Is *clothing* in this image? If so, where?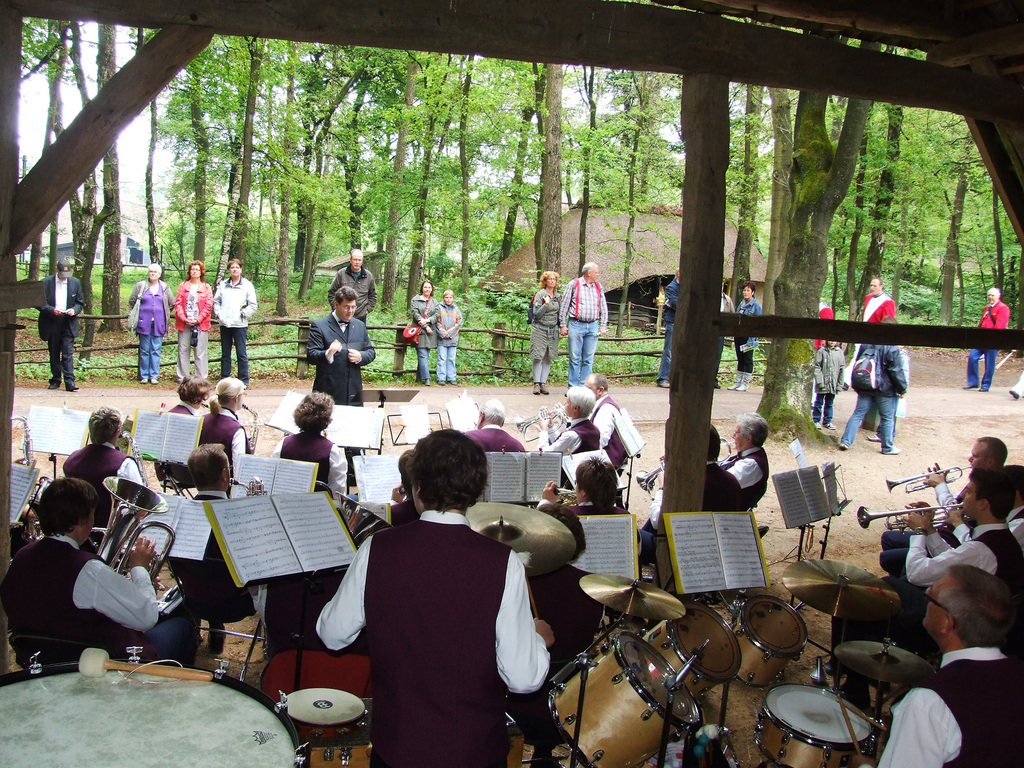
Yes, at [left=408, top=294, right=438, bottom=379].
